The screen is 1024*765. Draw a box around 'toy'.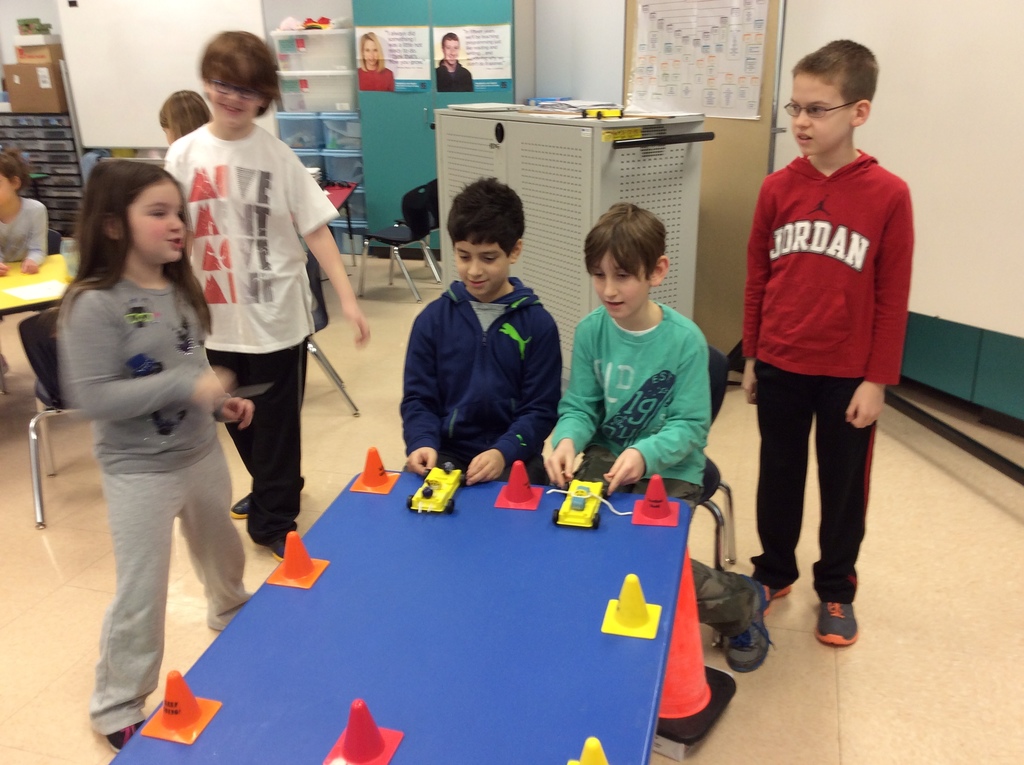
<region>265, 530, 330, 591</region>.
